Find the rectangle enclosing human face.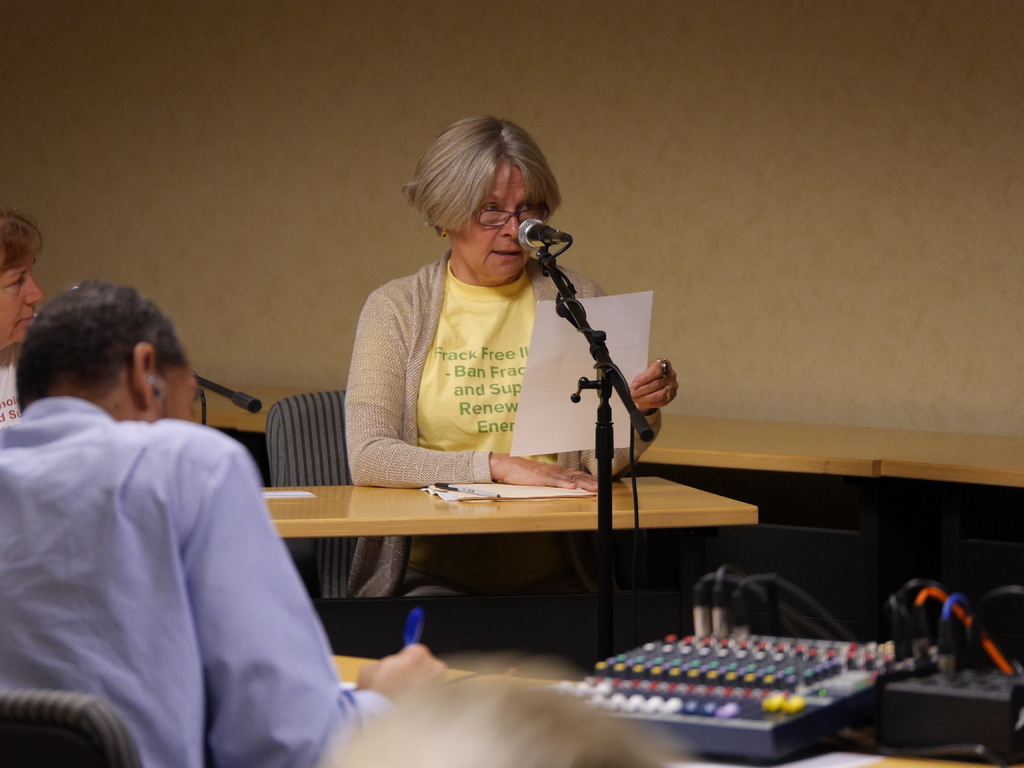
153,340,198,422.
